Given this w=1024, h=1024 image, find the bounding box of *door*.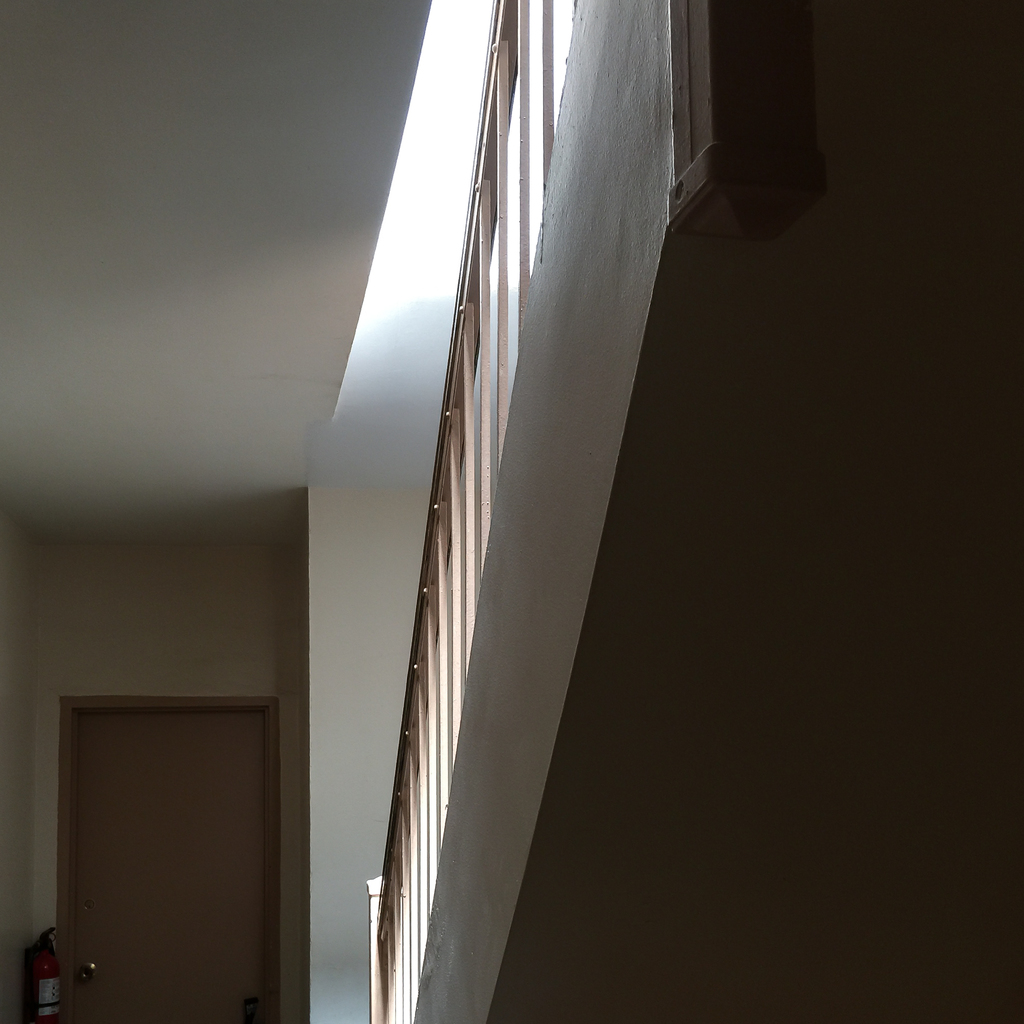
bbox=[61, 700, 278, 1022].
